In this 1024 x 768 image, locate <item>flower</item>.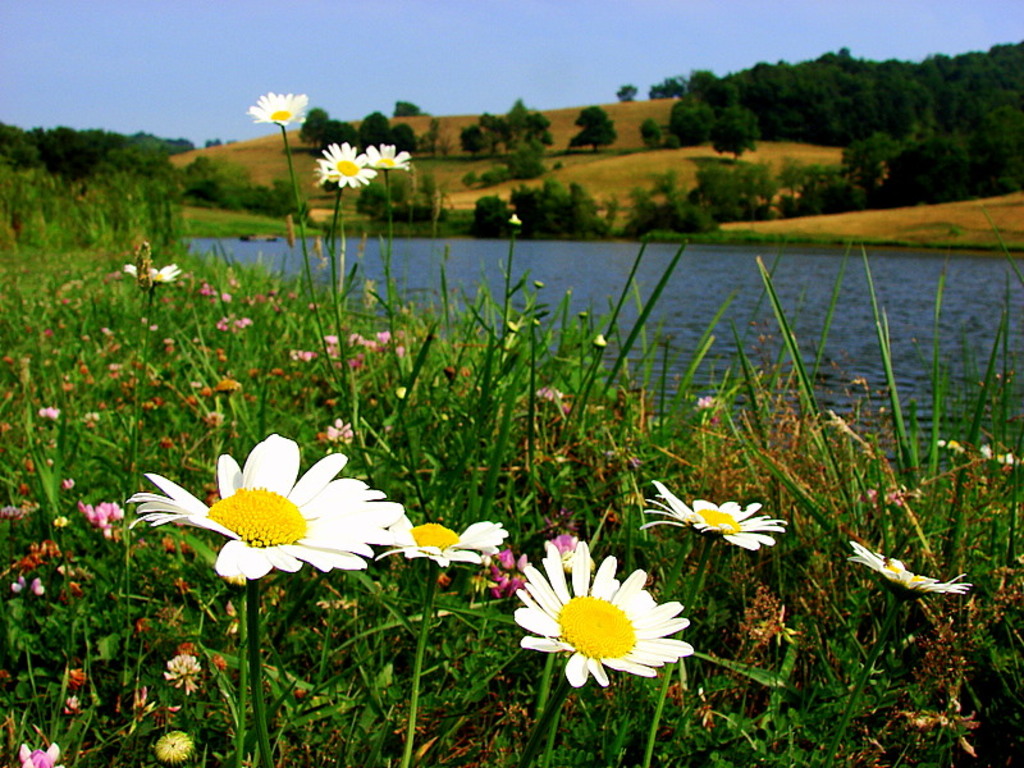
Bounding box: [left=929, top=440, right=1015, bottom=479].
